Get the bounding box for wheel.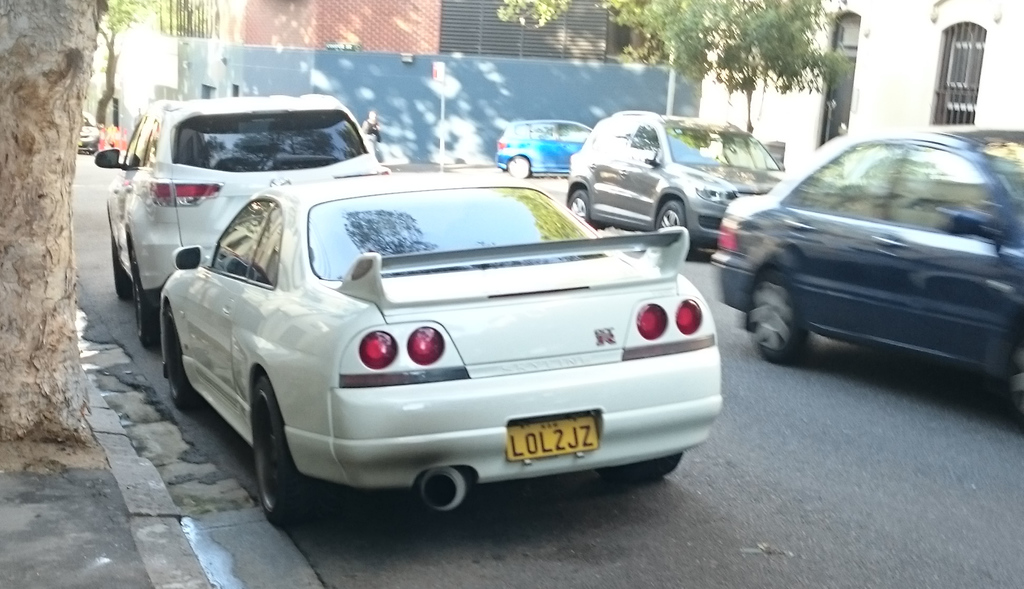
{"x1": 110, "y1": 231, "x2": 136, "y2": 295}.
